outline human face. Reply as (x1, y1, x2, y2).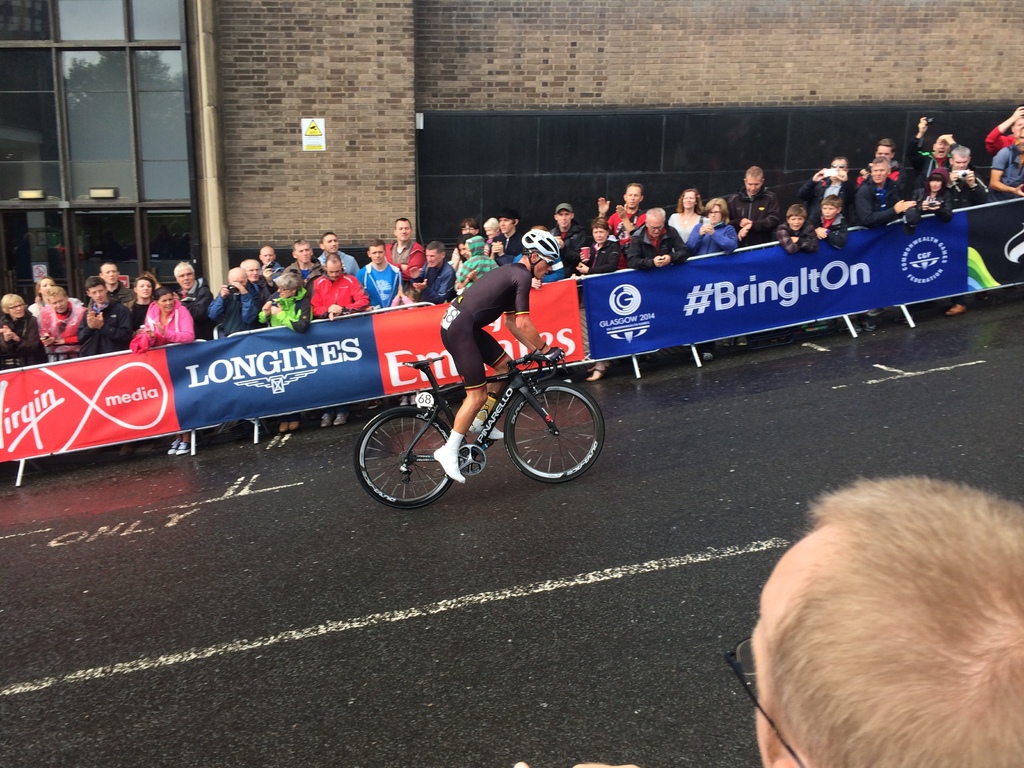
(646, 216, 664, 240).
